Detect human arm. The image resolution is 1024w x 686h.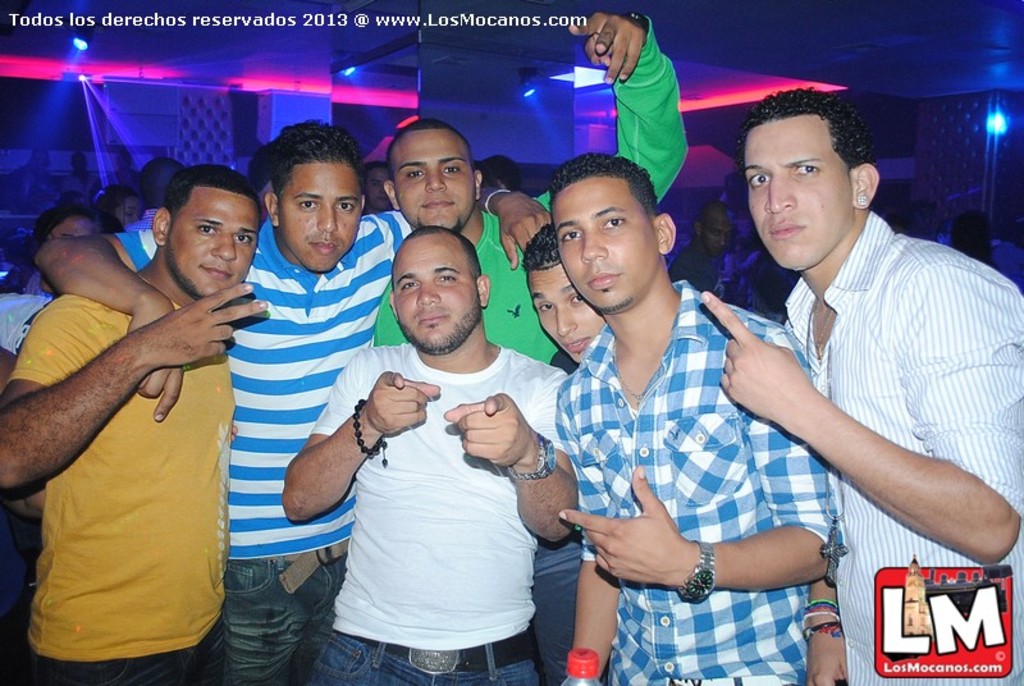
bbox=(371, 188, 575, 276).
